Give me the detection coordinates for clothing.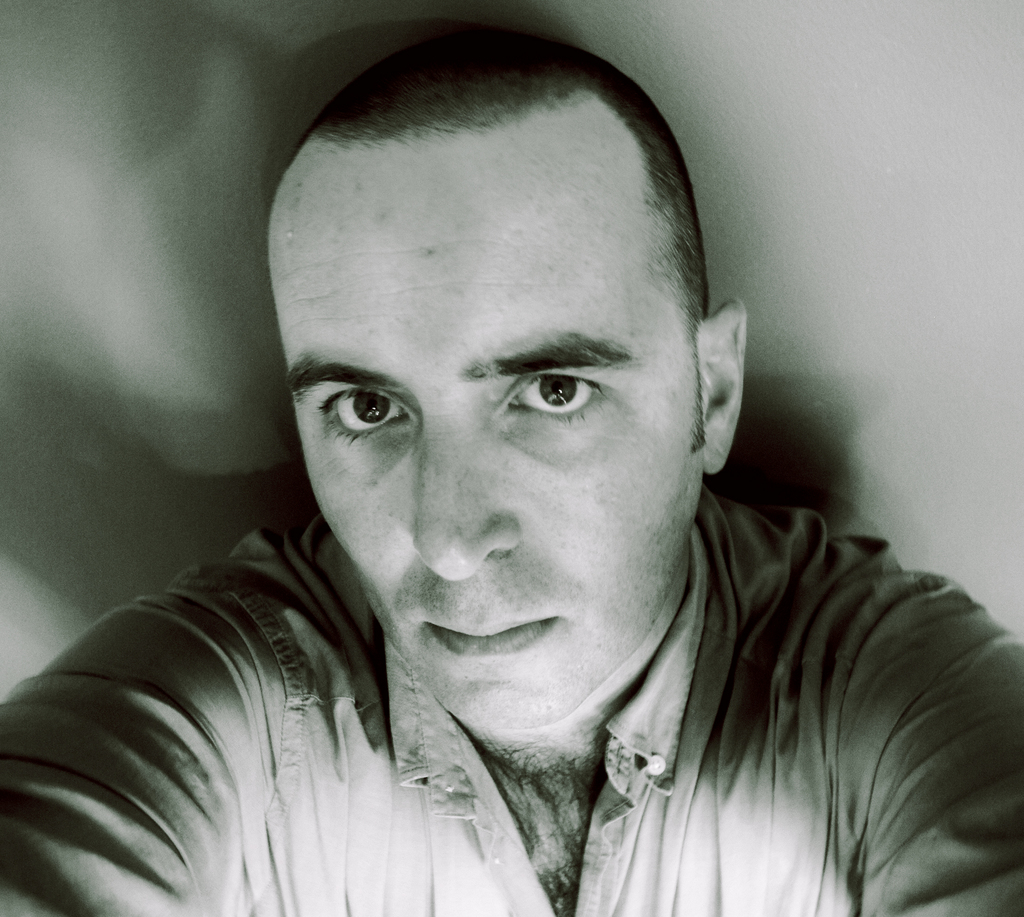
[left=0, top=483, right=1023, bottom=916].
